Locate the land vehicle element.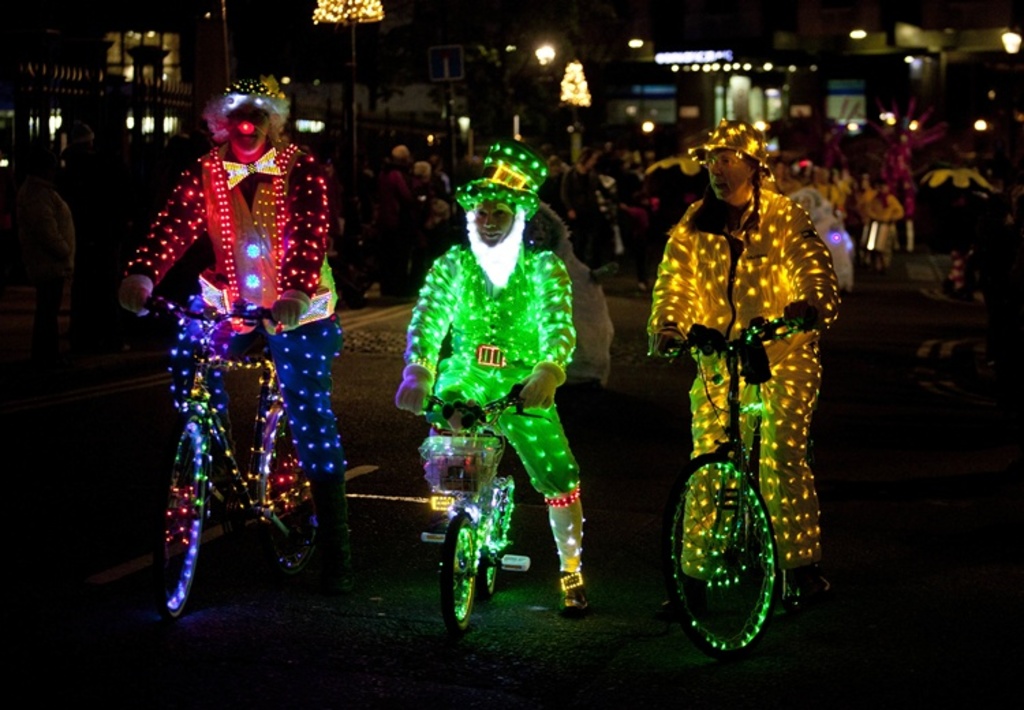
Element bbox: [left=636, top=309, right=797, bottom=649].
